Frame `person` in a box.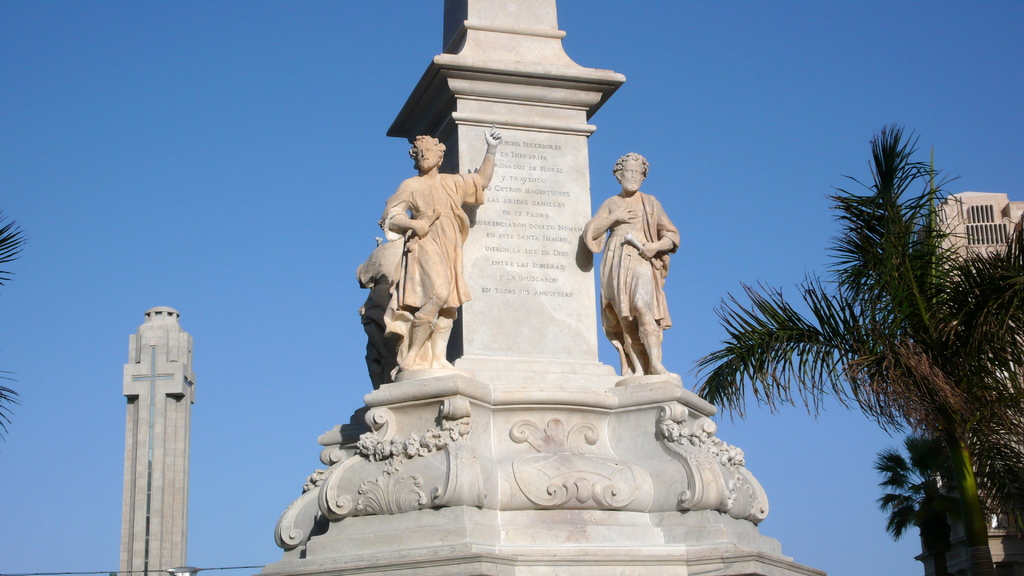
box=[390, 130, 503, 366].
